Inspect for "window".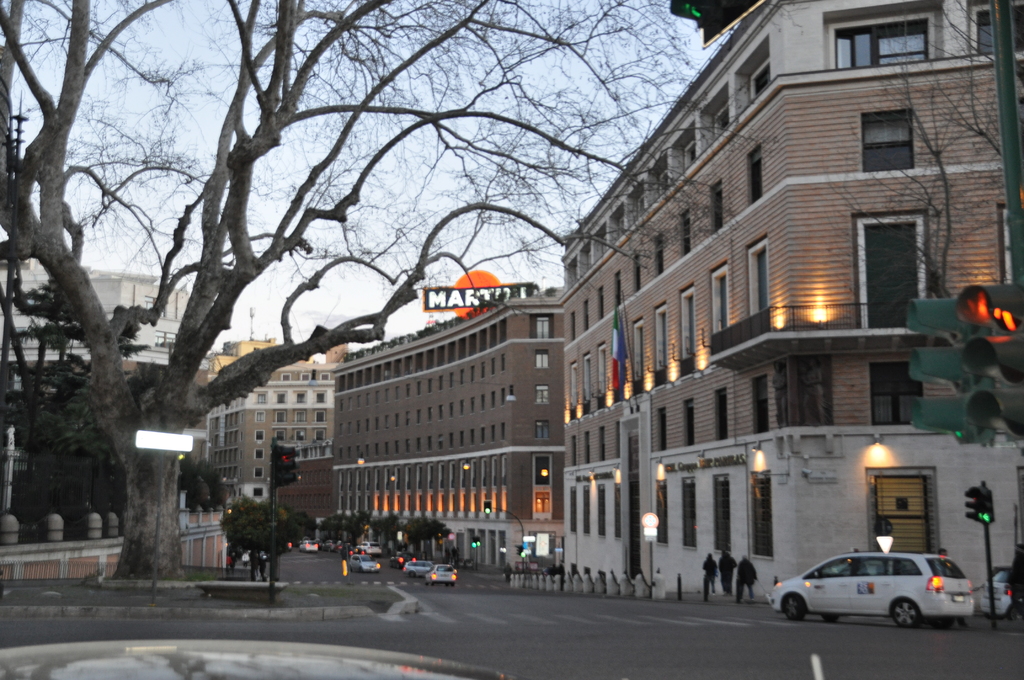
Inspection: <region>596, 428, 608, 455</region>.
